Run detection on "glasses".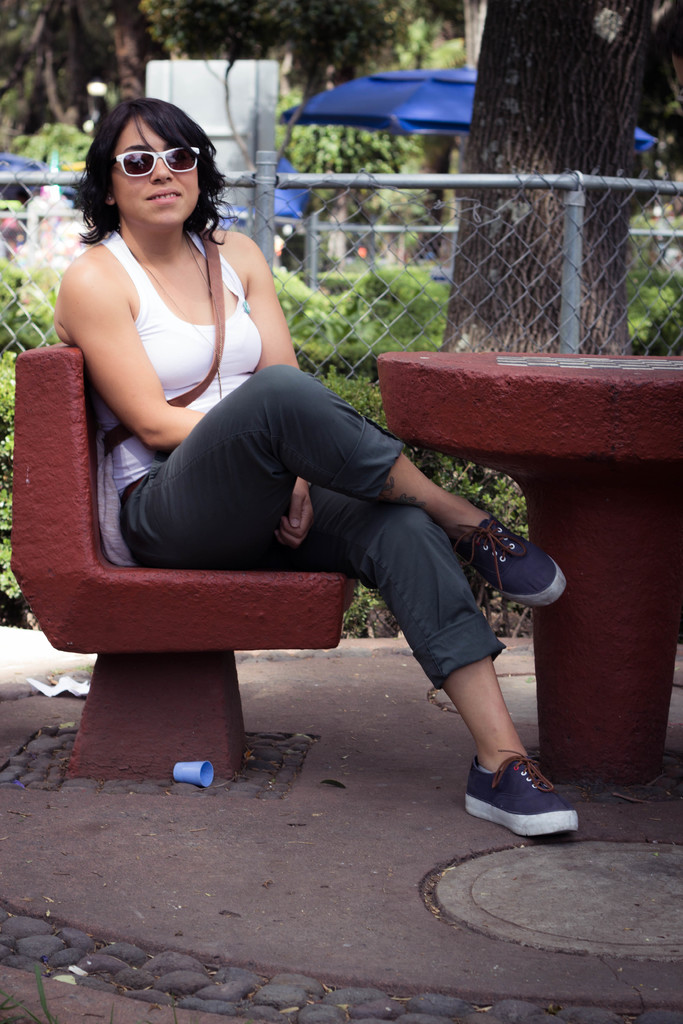
Result: 94,134,211,179.
